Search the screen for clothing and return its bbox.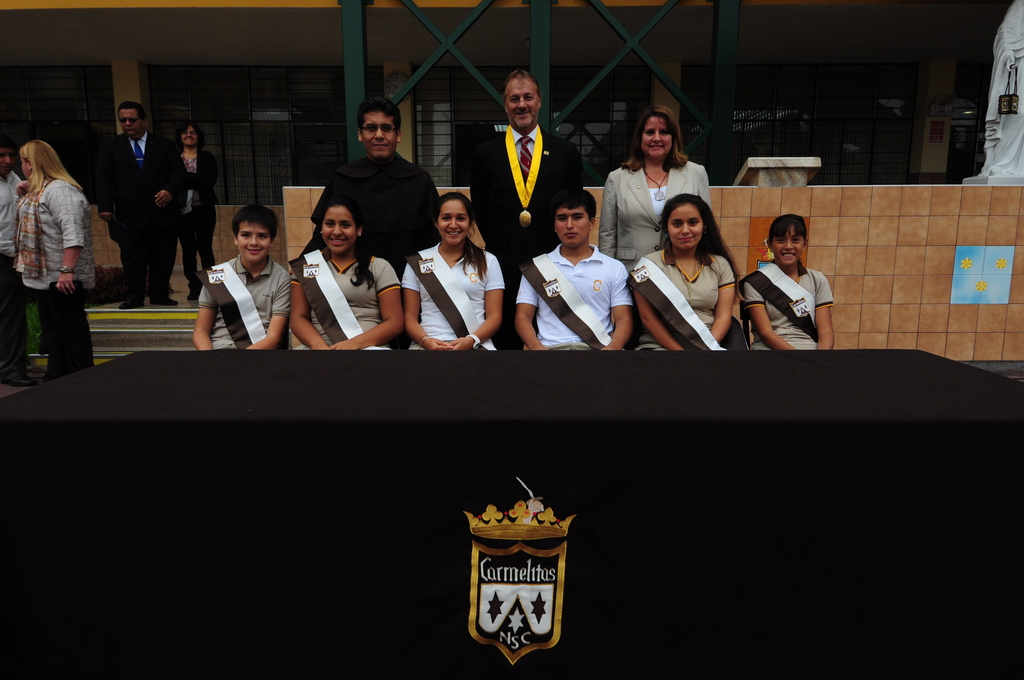
Found: bbox=(404, 239, 509, 344).
